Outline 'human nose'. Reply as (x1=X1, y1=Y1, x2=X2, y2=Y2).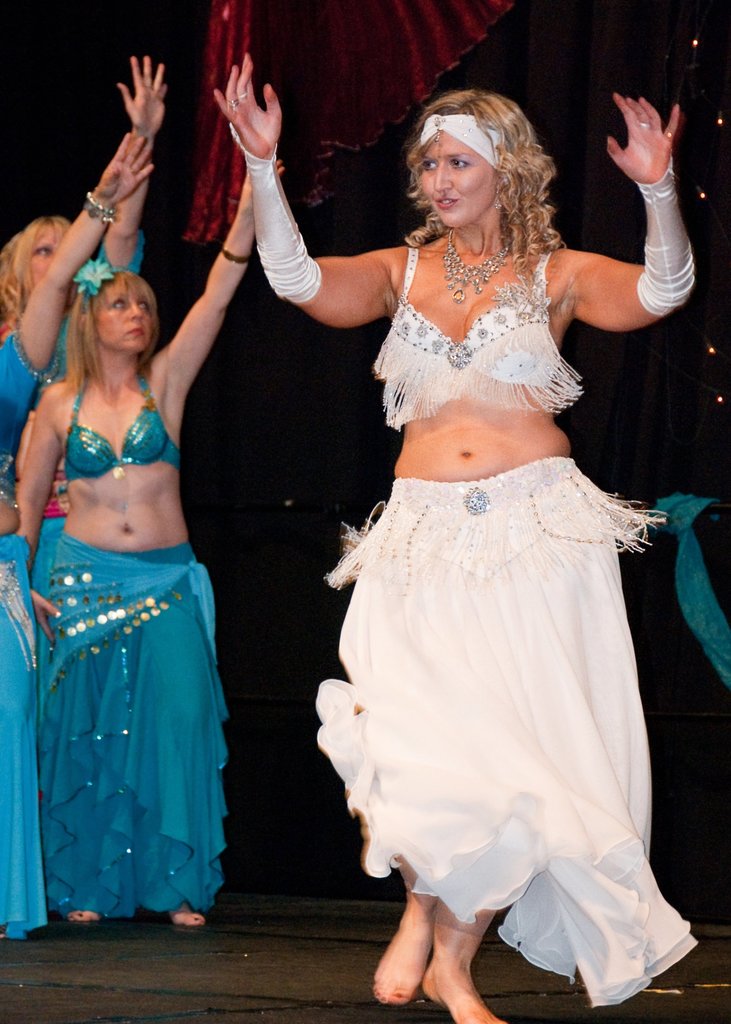
(x1=129, y1=305, x2=145, y2=321).
